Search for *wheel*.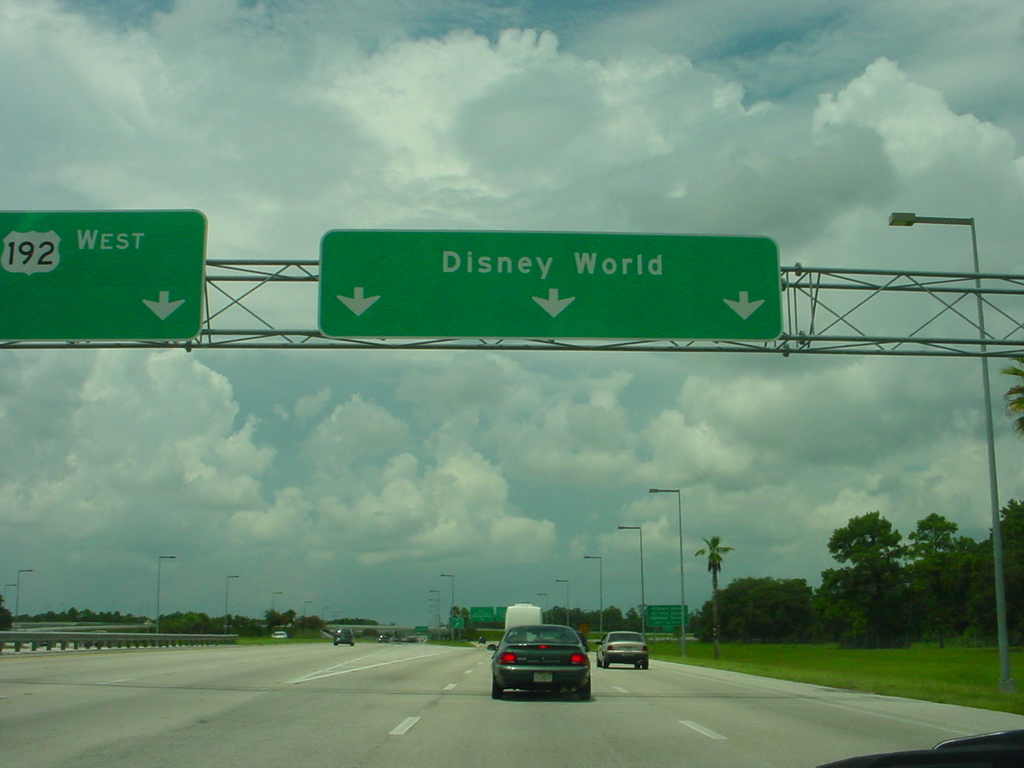
Found at bbox=[602, 661, 609, 669].
